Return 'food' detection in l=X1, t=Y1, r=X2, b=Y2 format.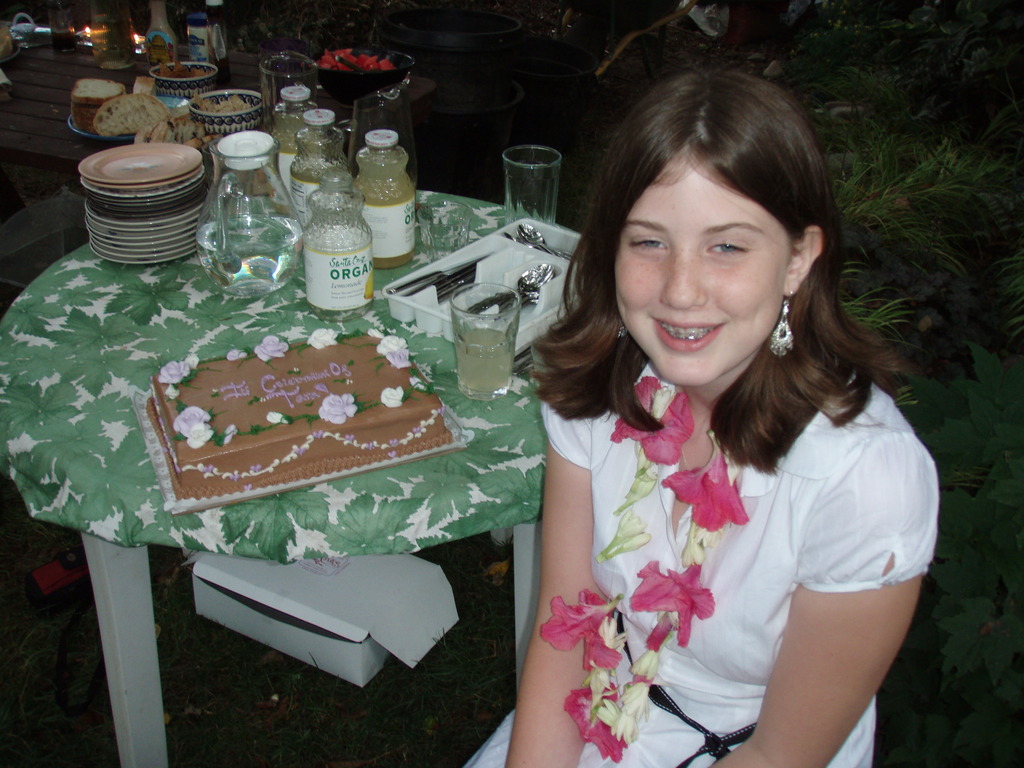
l=192, t=95, r=254, b=113.
